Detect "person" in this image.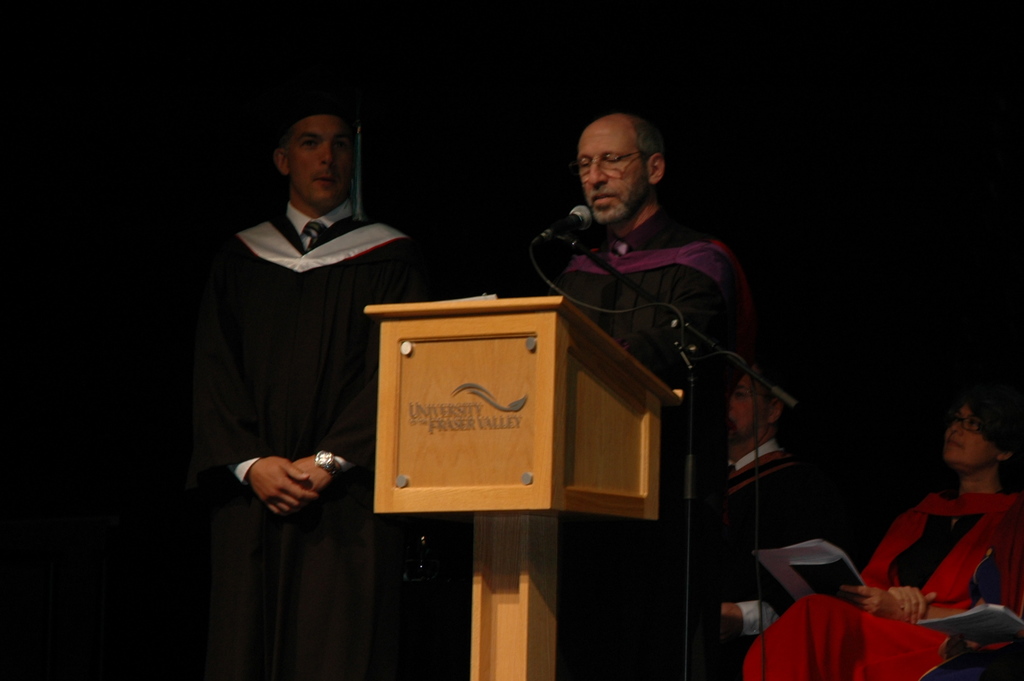
Detection: x1=505 y1=86 x2=790 y2=680.
